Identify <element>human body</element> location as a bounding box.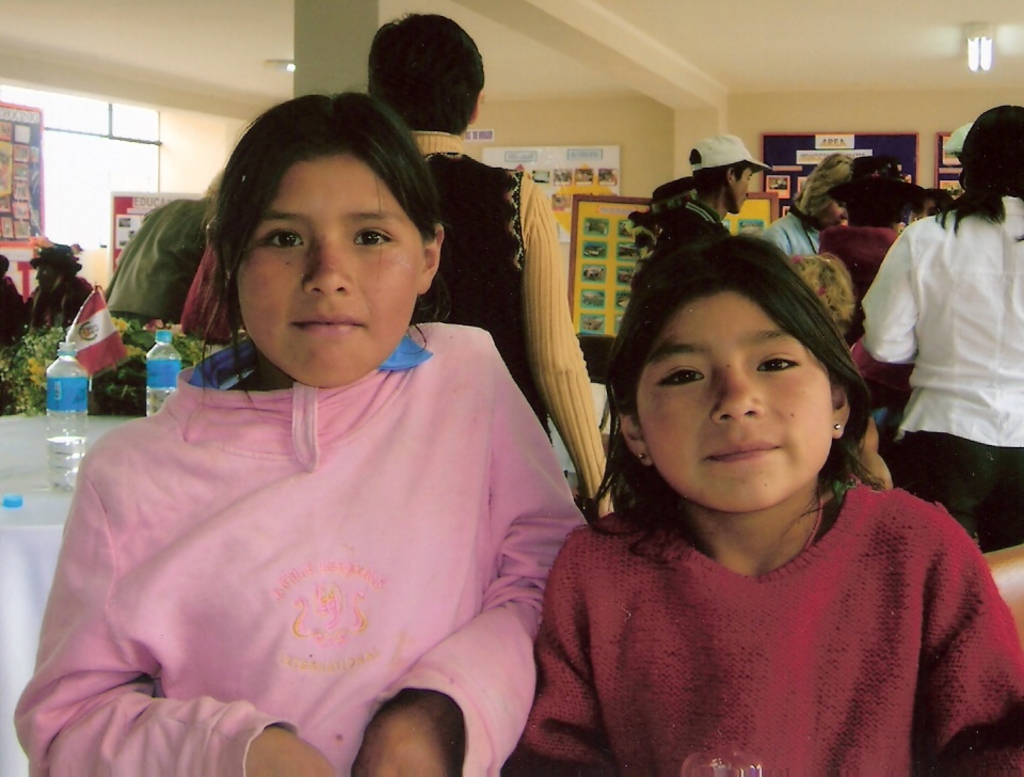
detection(12, 321, 592, 776).
